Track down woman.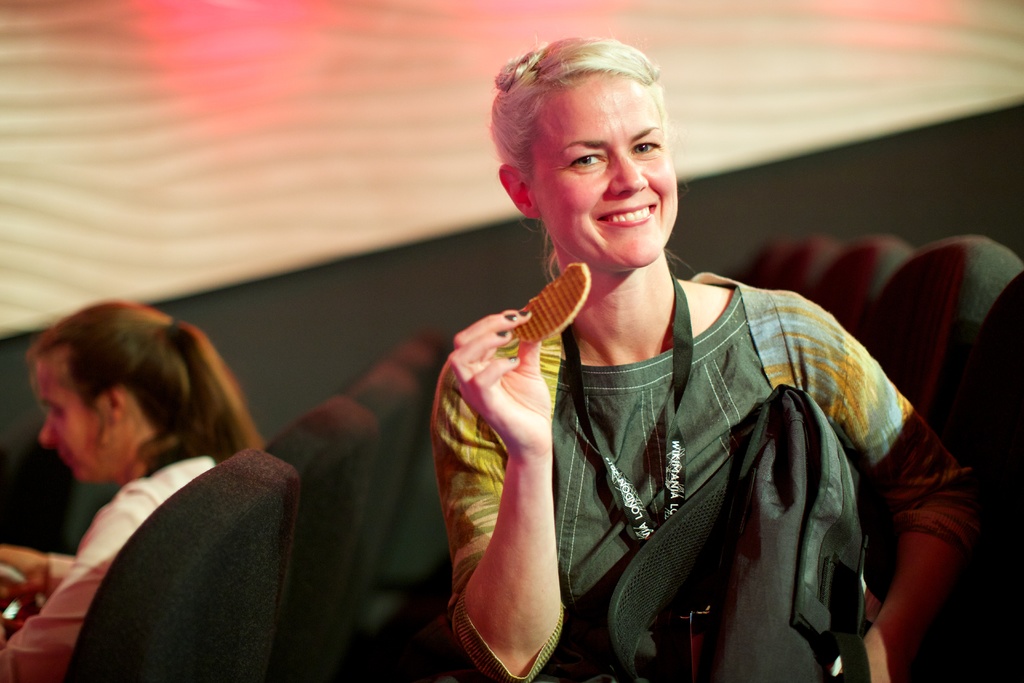
Tracked to left=0, top=304, right=260, bottom=682.
